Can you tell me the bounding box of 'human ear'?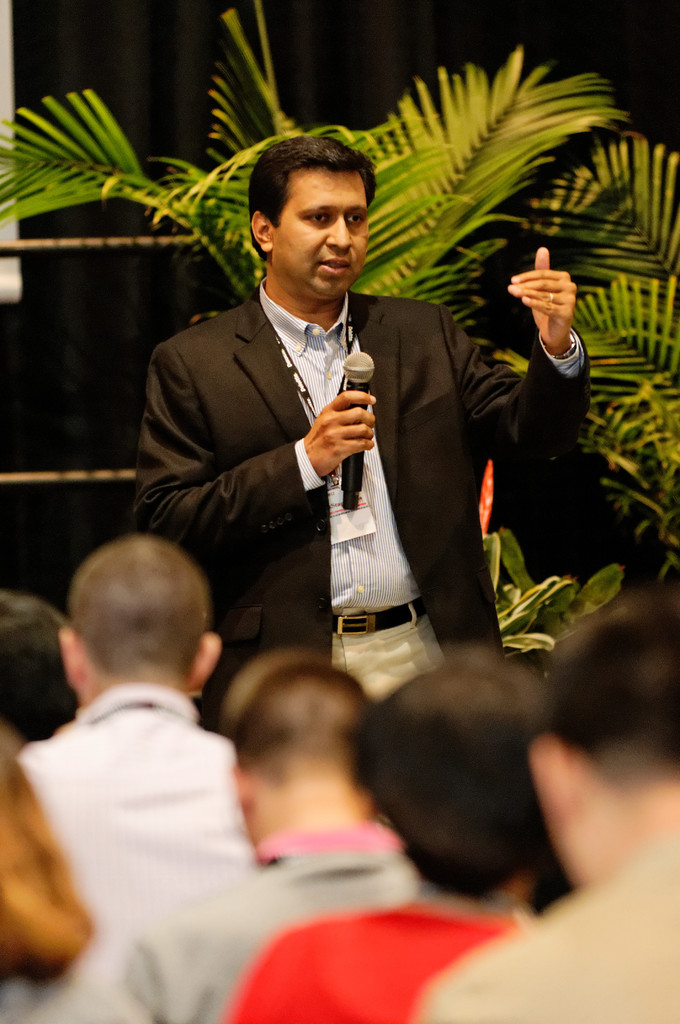
crop(189, 630, 218, 688).
